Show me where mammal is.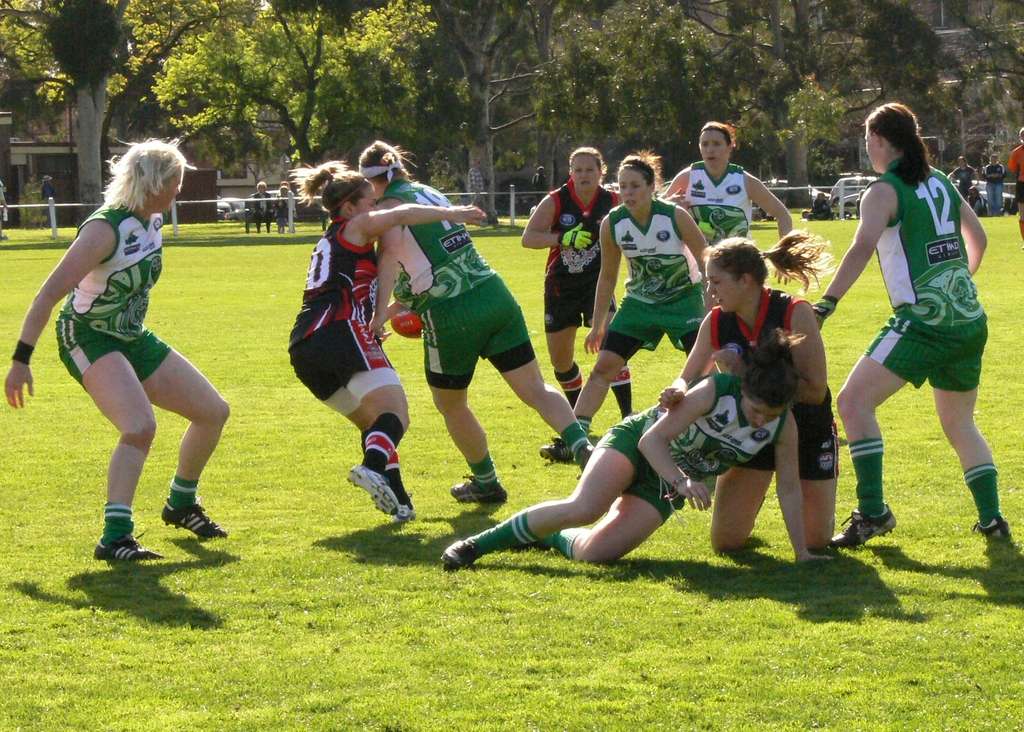
mammal is at pyautogui.locateOnScreen(950, 156, 980, 209).
